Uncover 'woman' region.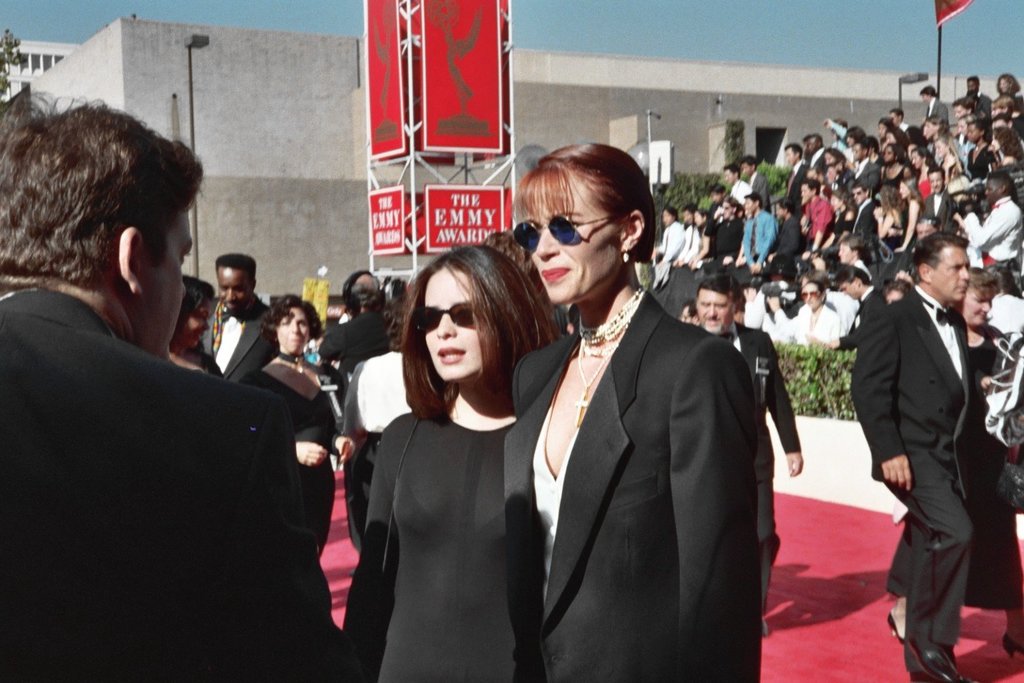
Uncovered: [162, 267, 221, 378].
